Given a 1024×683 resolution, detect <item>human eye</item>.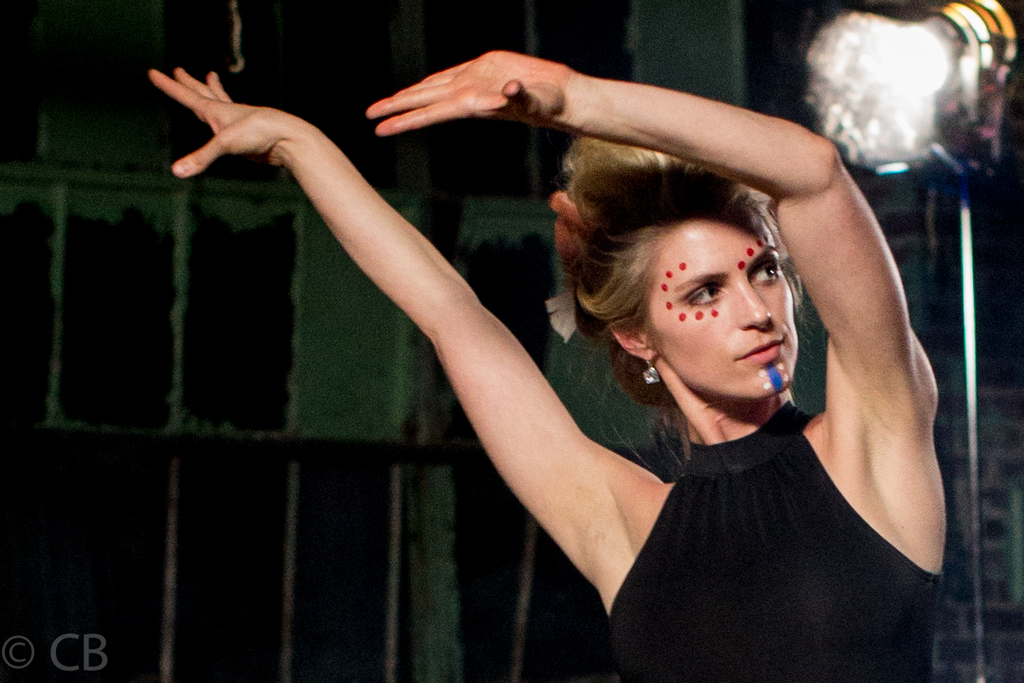
bbox=(748, 257, 781, 285).
